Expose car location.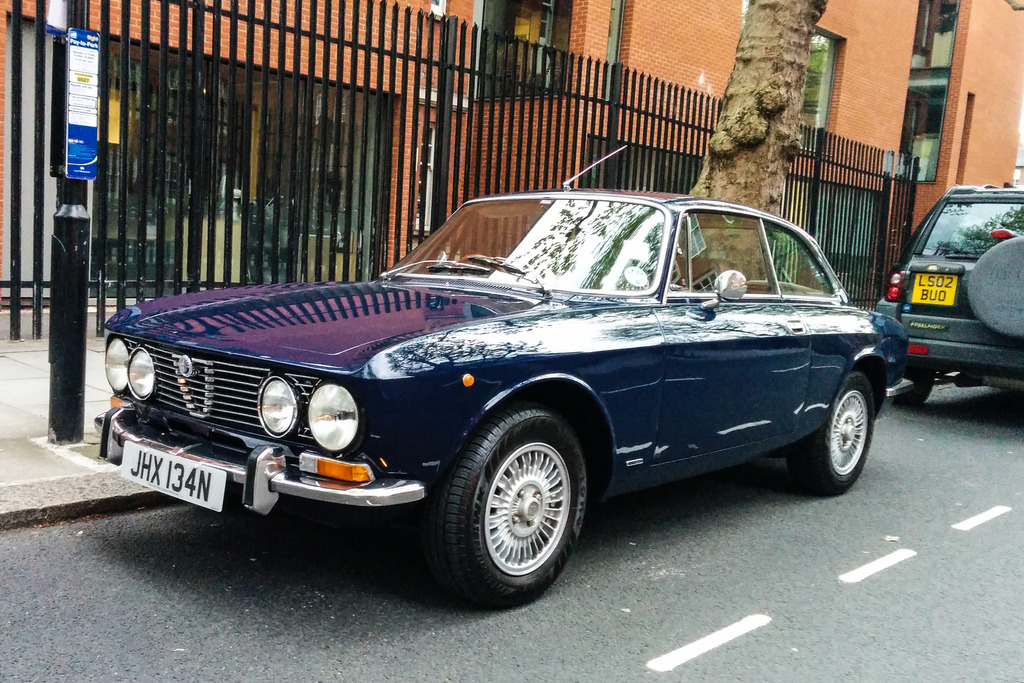
Exposed at Rect(870, 188, 1023, 409).
